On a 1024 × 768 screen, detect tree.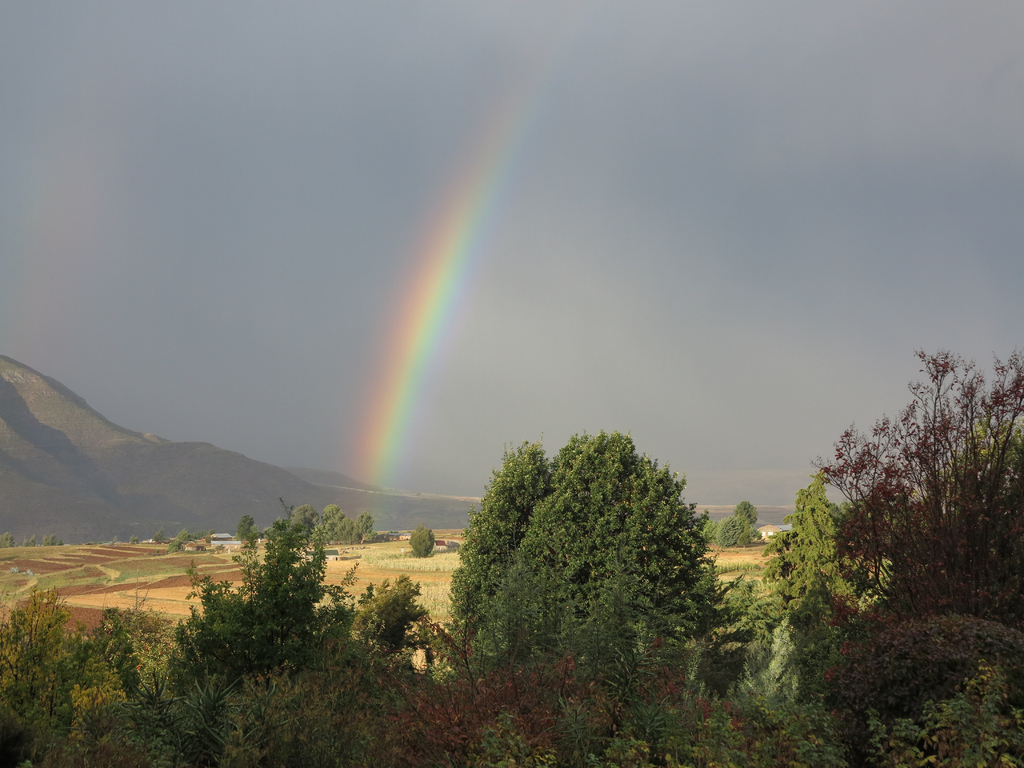
[x1=352, y1=513, x2=376, y2=537].
